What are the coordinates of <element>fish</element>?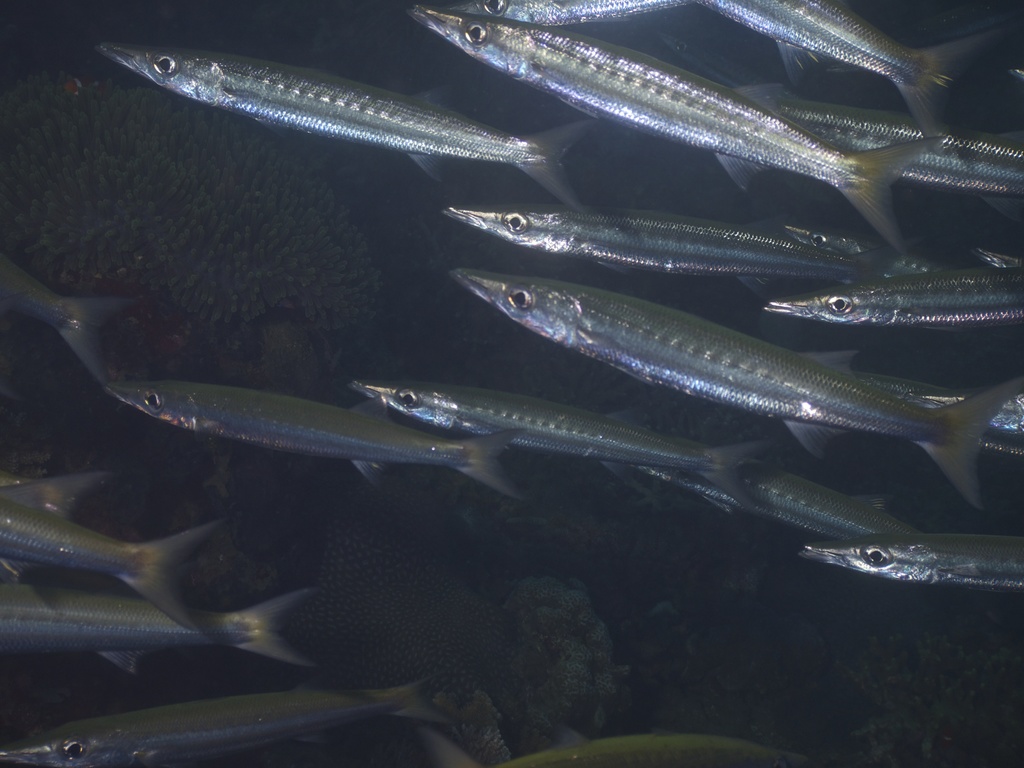
rect(116, 373, 540, 506).
